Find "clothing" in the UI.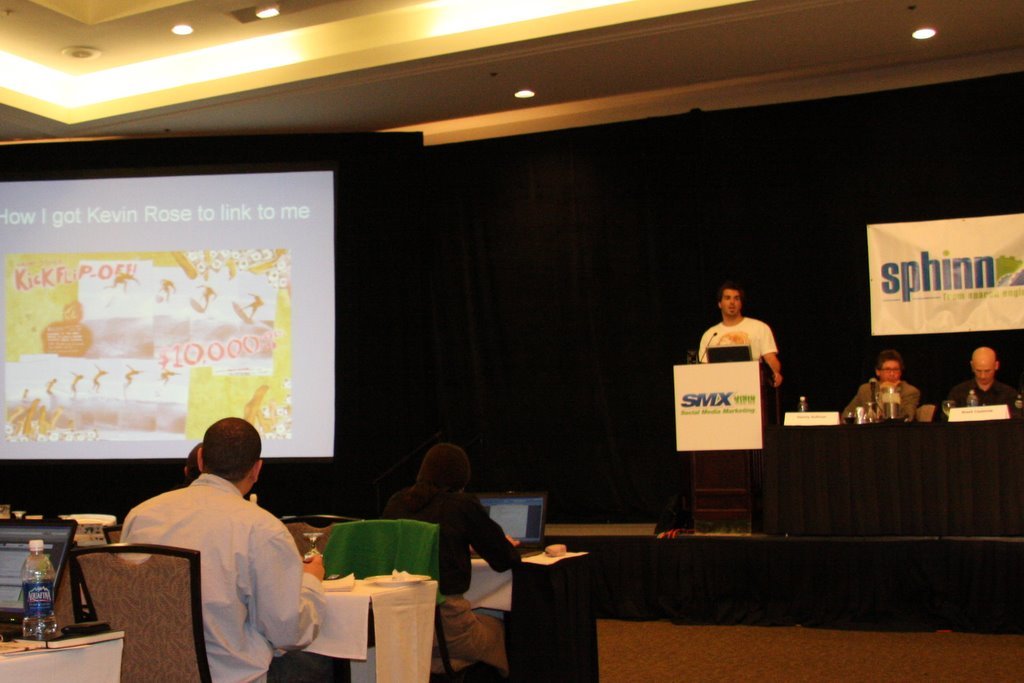
UI element at pyautogui.locateOnScreen(699, 314, 781, 366).
